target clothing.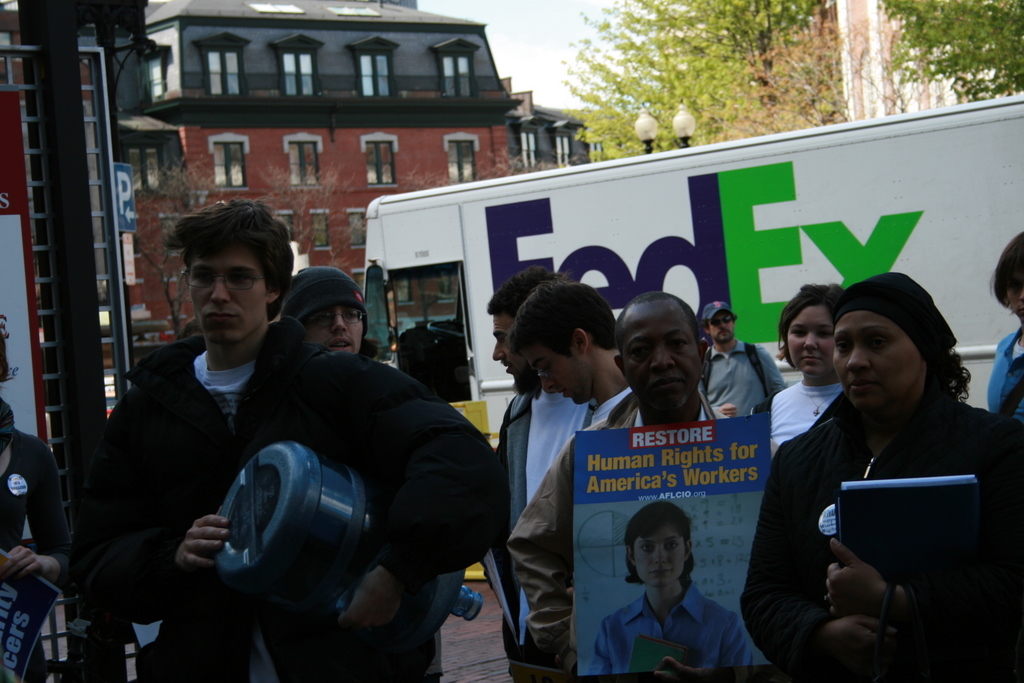
Target region: {"left": 708, "top": 341, "right": 780, "bottom": 410}.
